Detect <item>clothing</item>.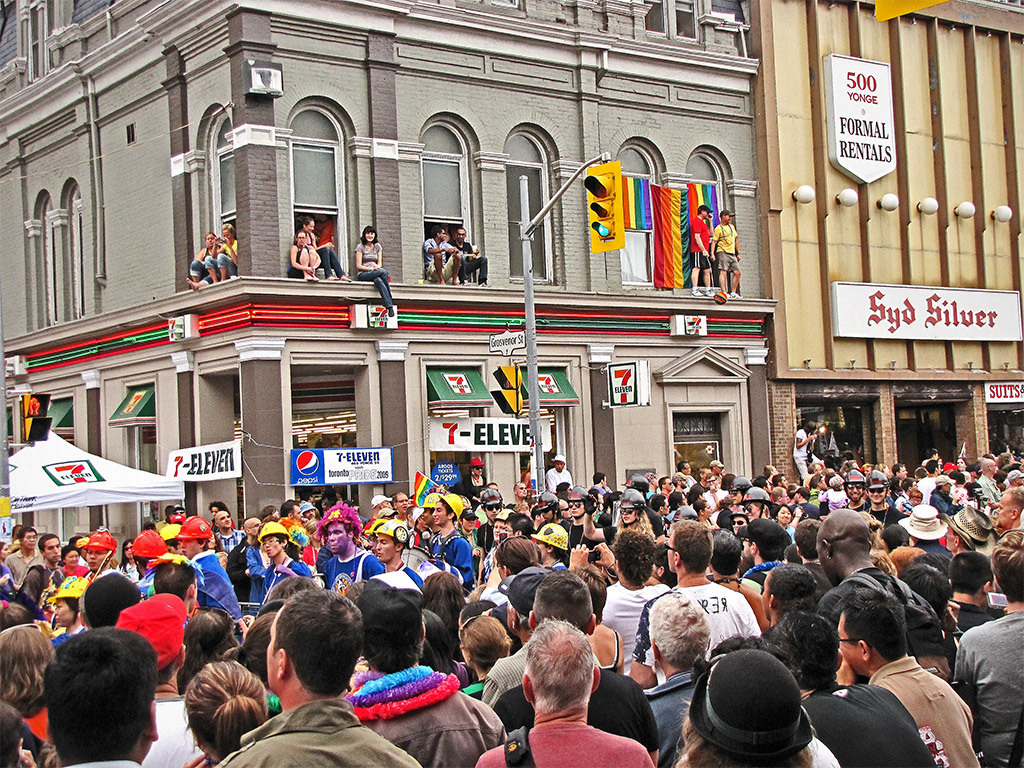
Detected at BBox(189, 247, 225, 288).
